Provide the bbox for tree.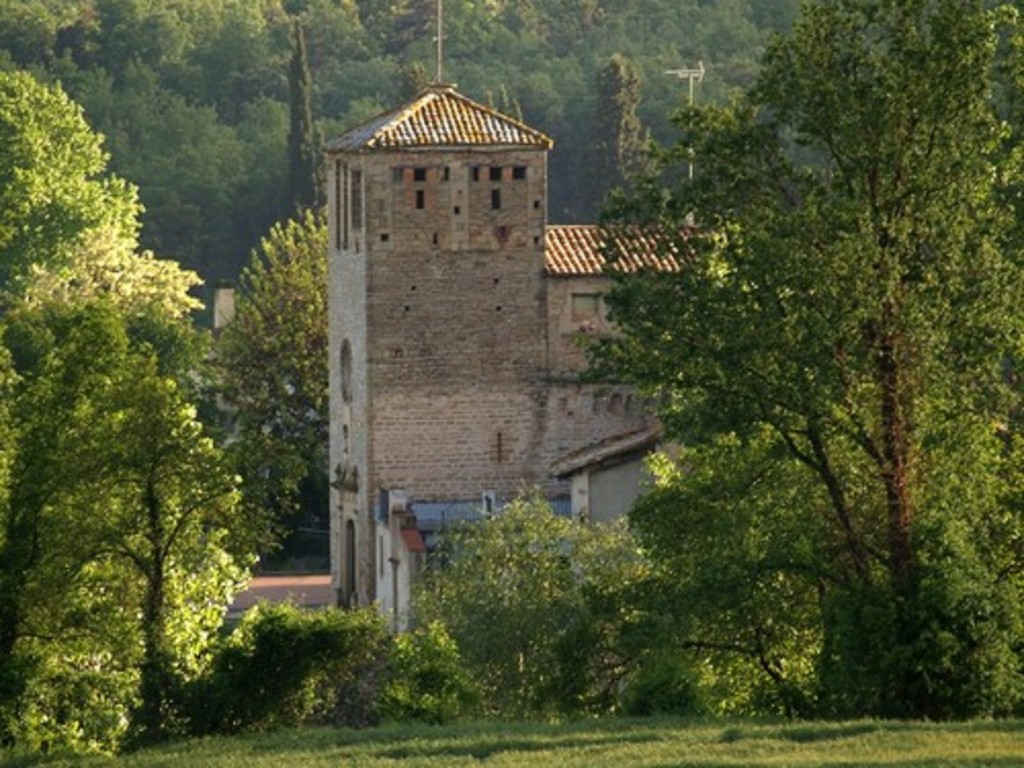
608 57 651 215.
